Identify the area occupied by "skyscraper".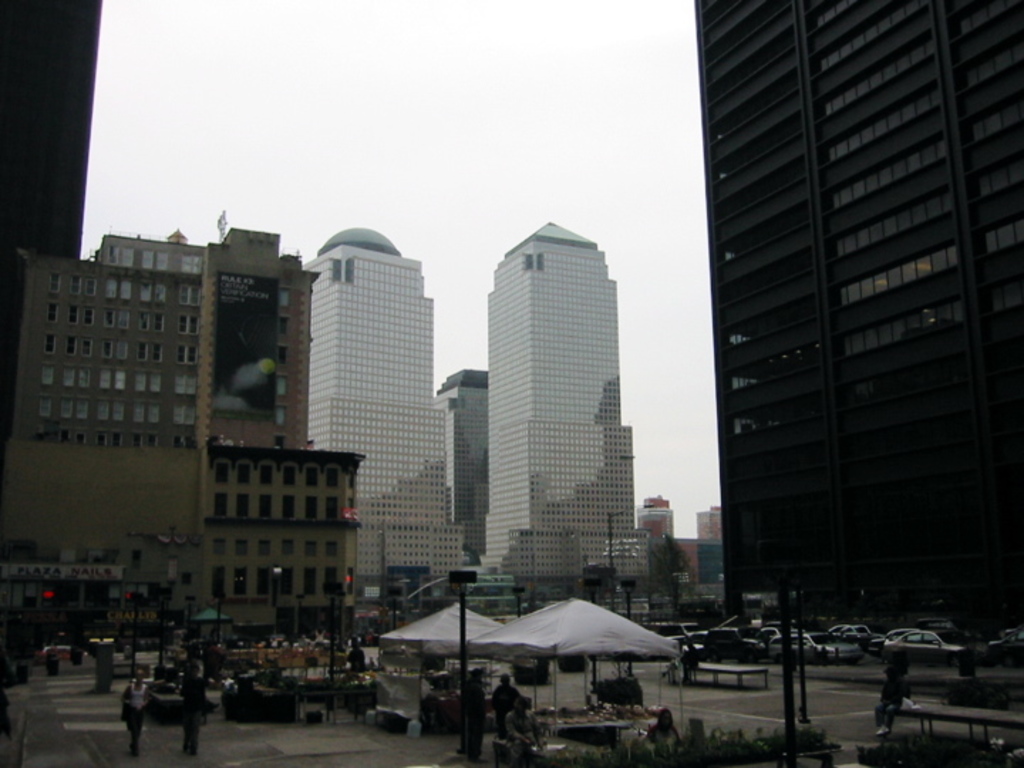
Area: 306:229:464:579.
